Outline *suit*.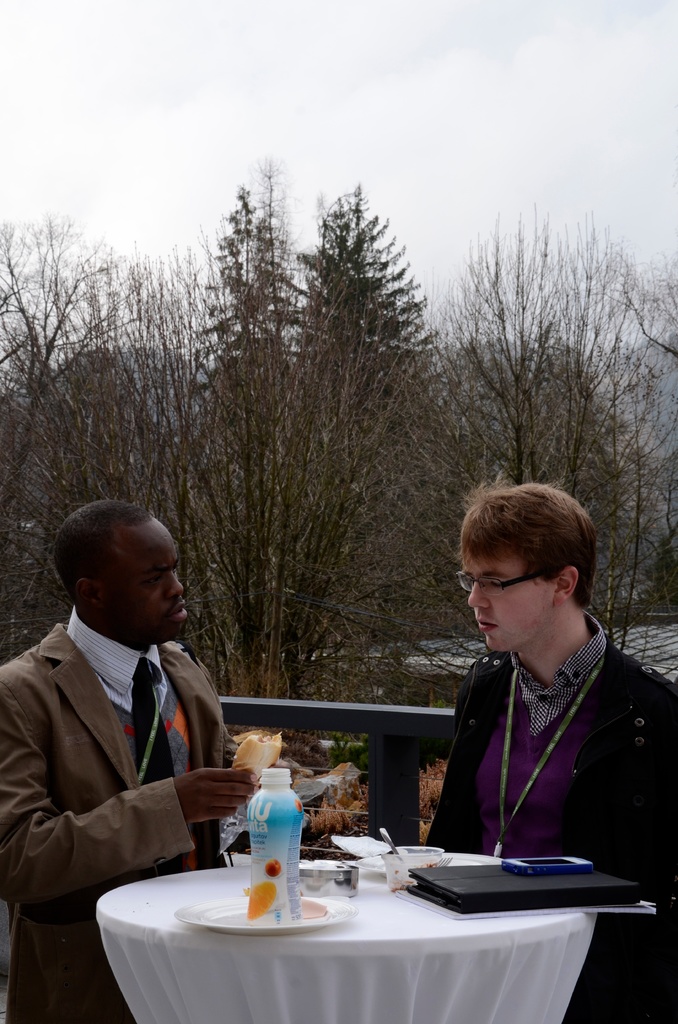
Outline: crop(24, 511, 228, 933).
